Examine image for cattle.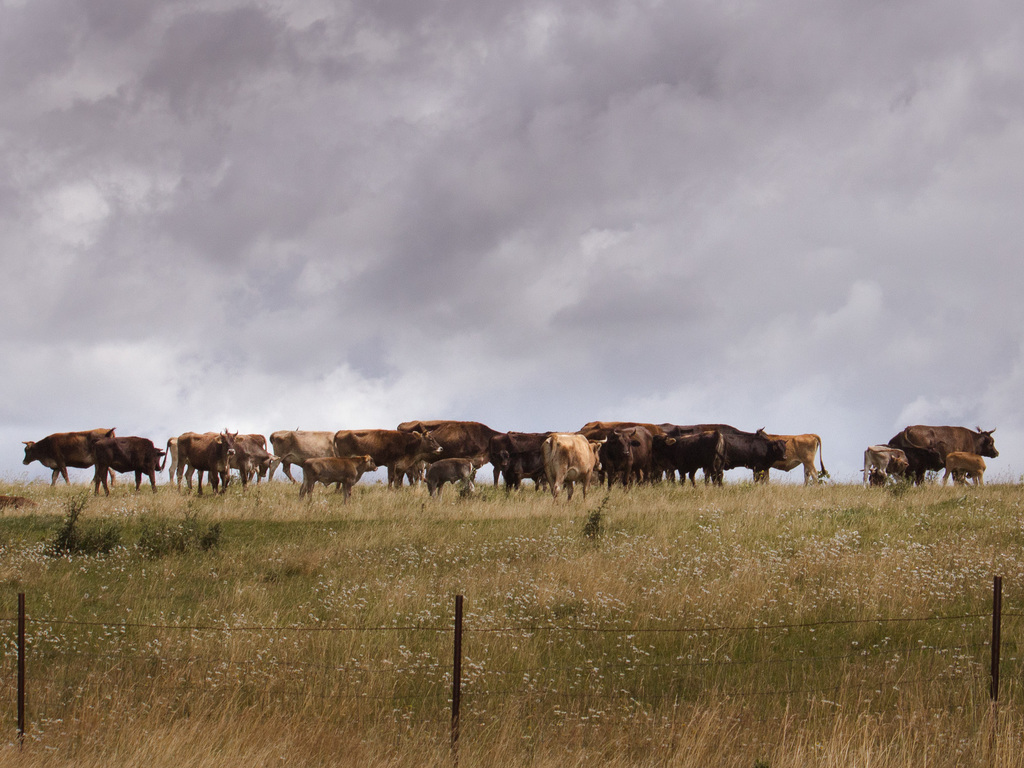
Examination result: <box>397,417,506,482</box>.
